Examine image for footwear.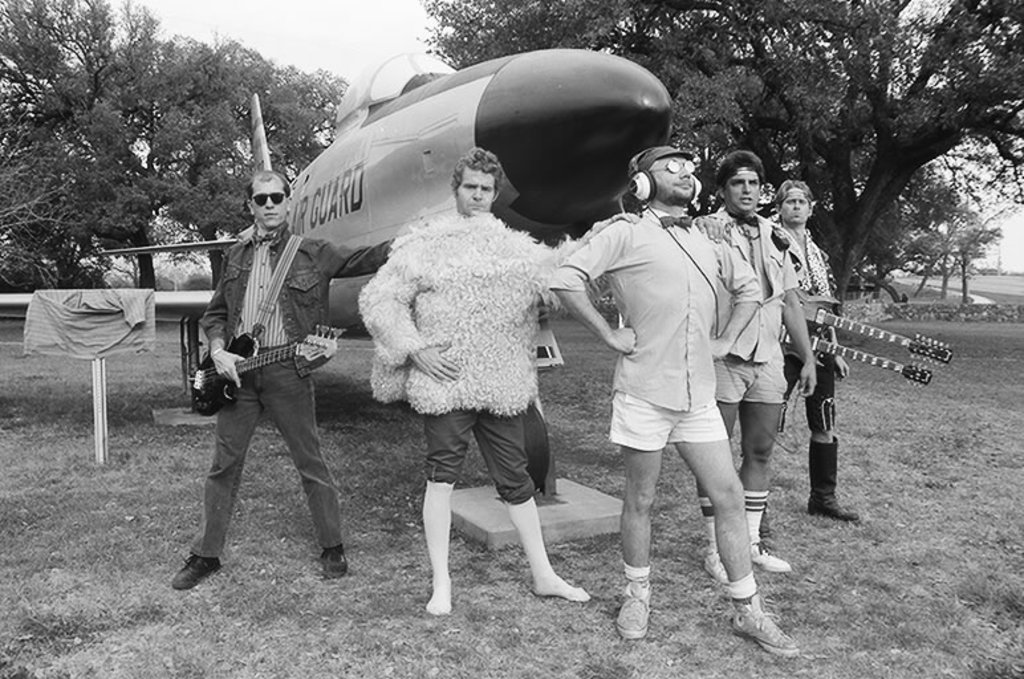
Examination result: box=[619, 582, 653, 638].
